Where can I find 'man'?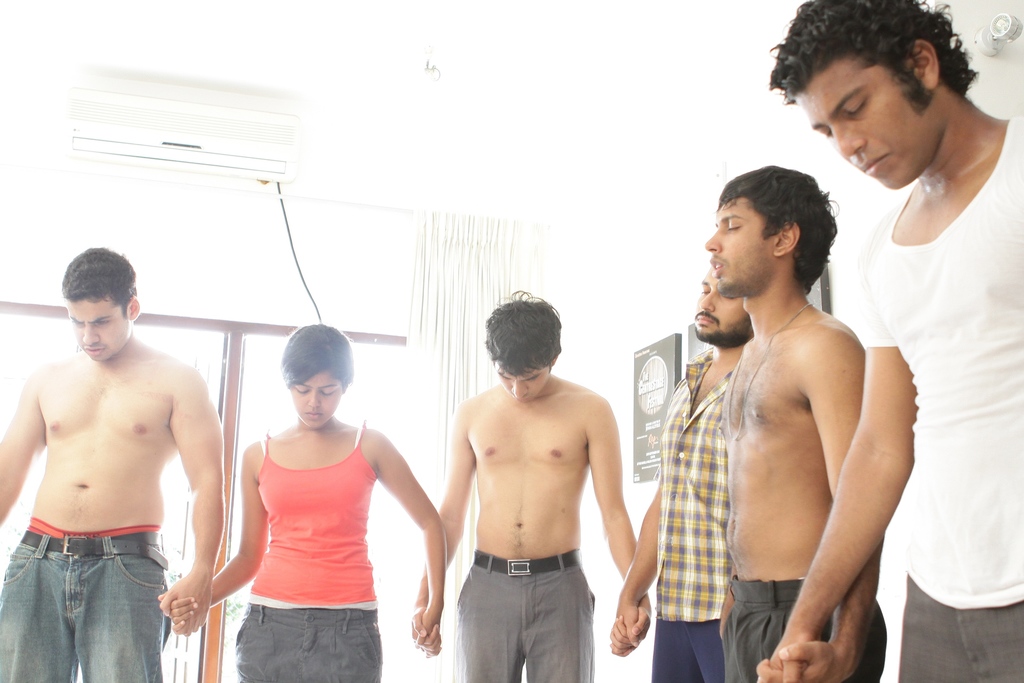
You can find it at <region>708, 167, 886, 682</region>.
